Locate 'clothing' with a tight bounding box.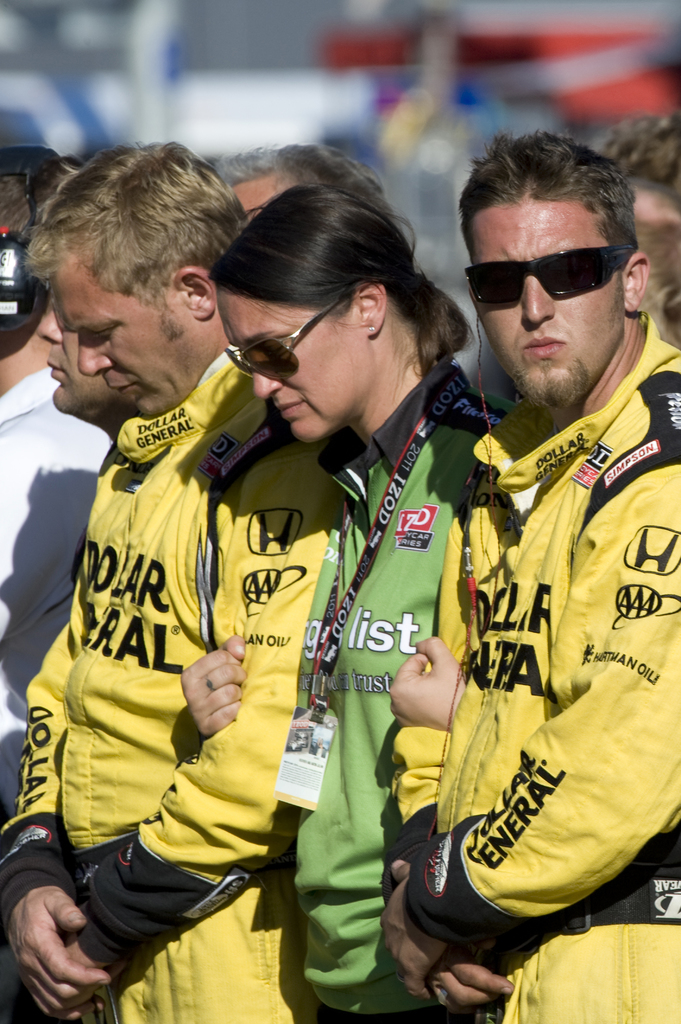
[0, 353, 340, 1023].
